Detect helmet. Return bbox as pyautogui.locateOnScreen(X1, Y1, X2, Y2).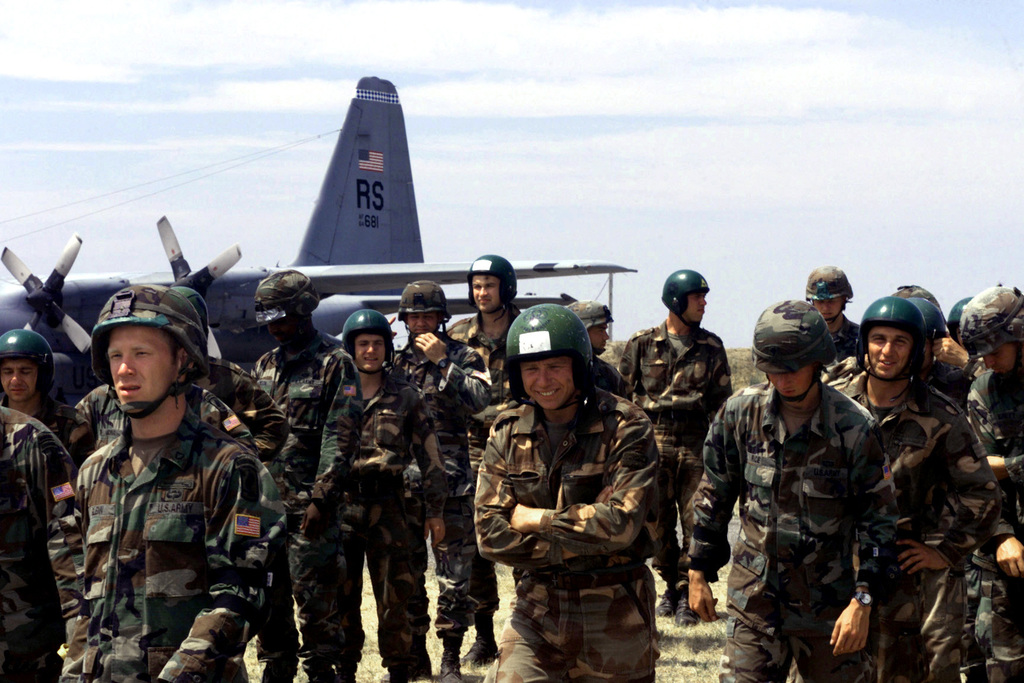
pyautogui.locateOnScreen(844, 294, 922, 386).
